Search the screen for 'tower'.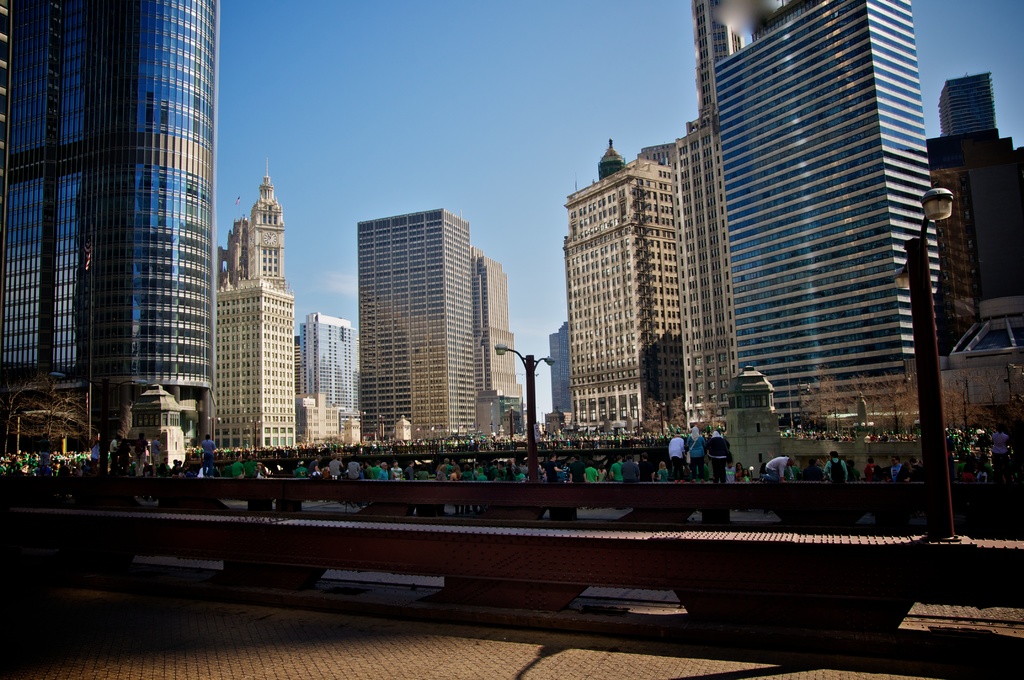
Found at <region>302, 318, 355, 416</region>.
